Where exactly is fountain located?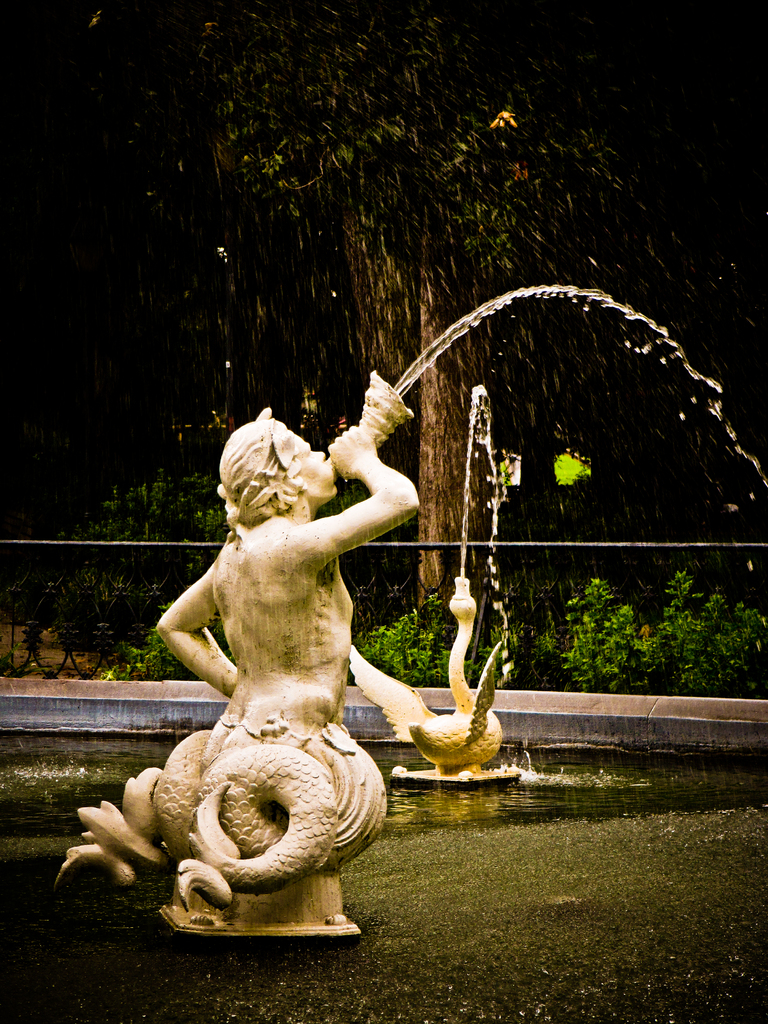
Its bounding box is 30 141 669 971.
